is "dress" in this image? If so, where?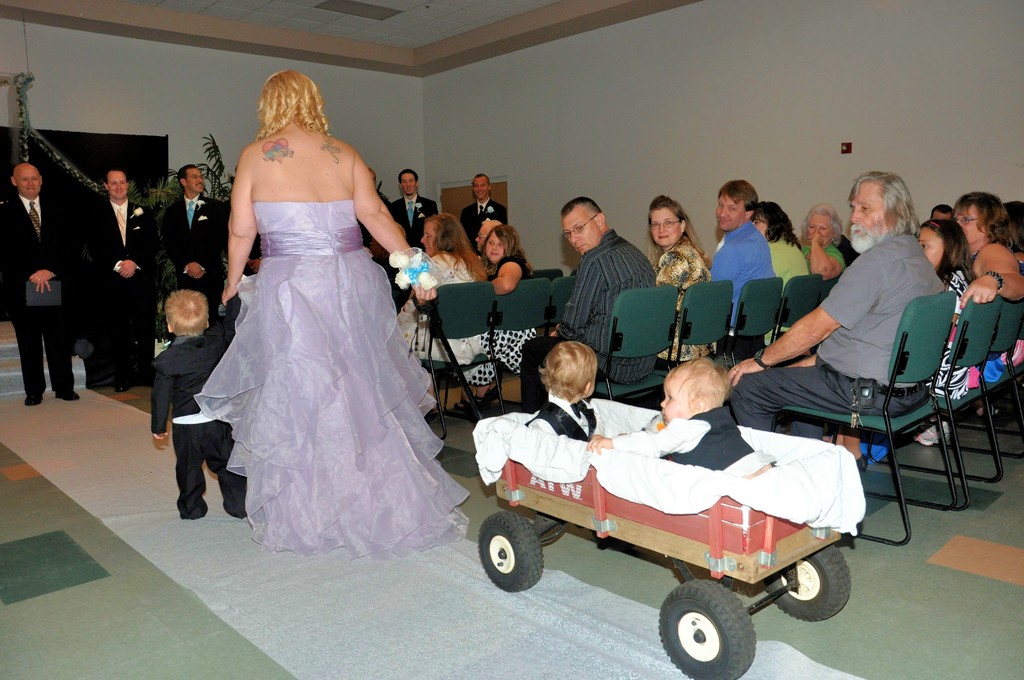
Yes, at 397:252:479:362.
